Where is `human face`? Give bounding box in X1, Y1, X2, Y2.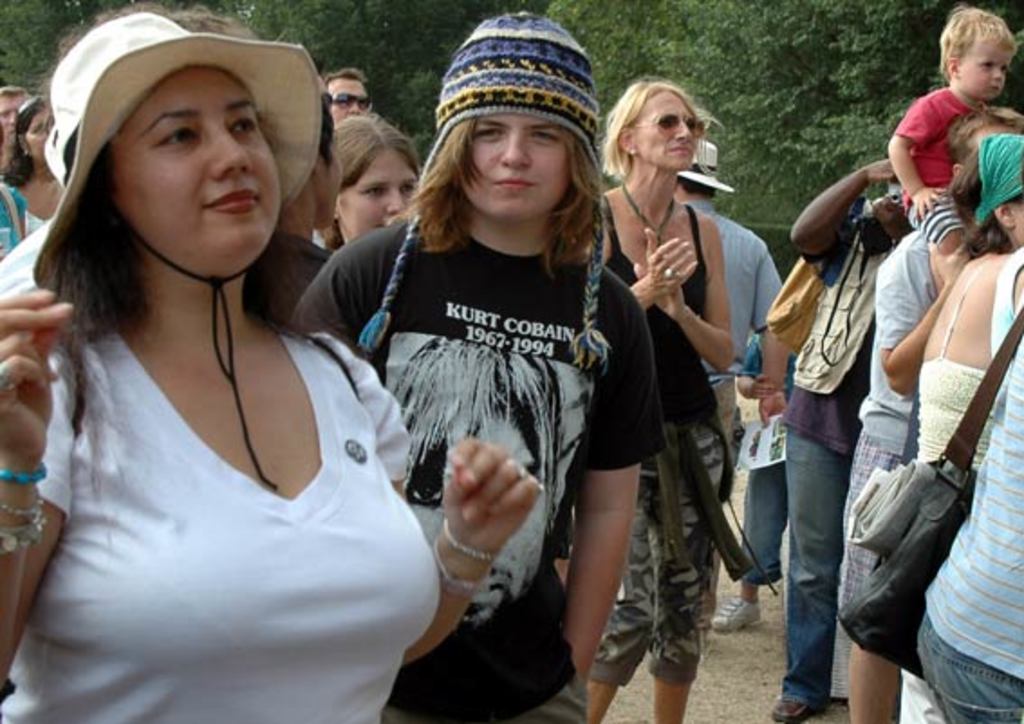
341, 148, 419, 240.
